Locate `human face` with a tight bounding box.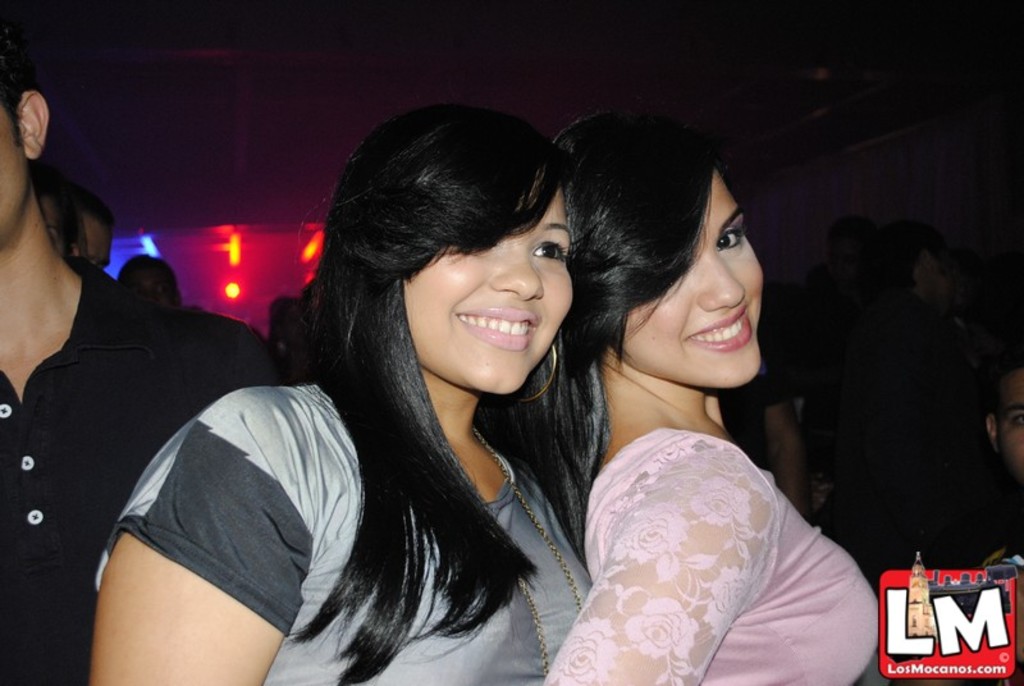
Rect(611, 170, 765, 390).
